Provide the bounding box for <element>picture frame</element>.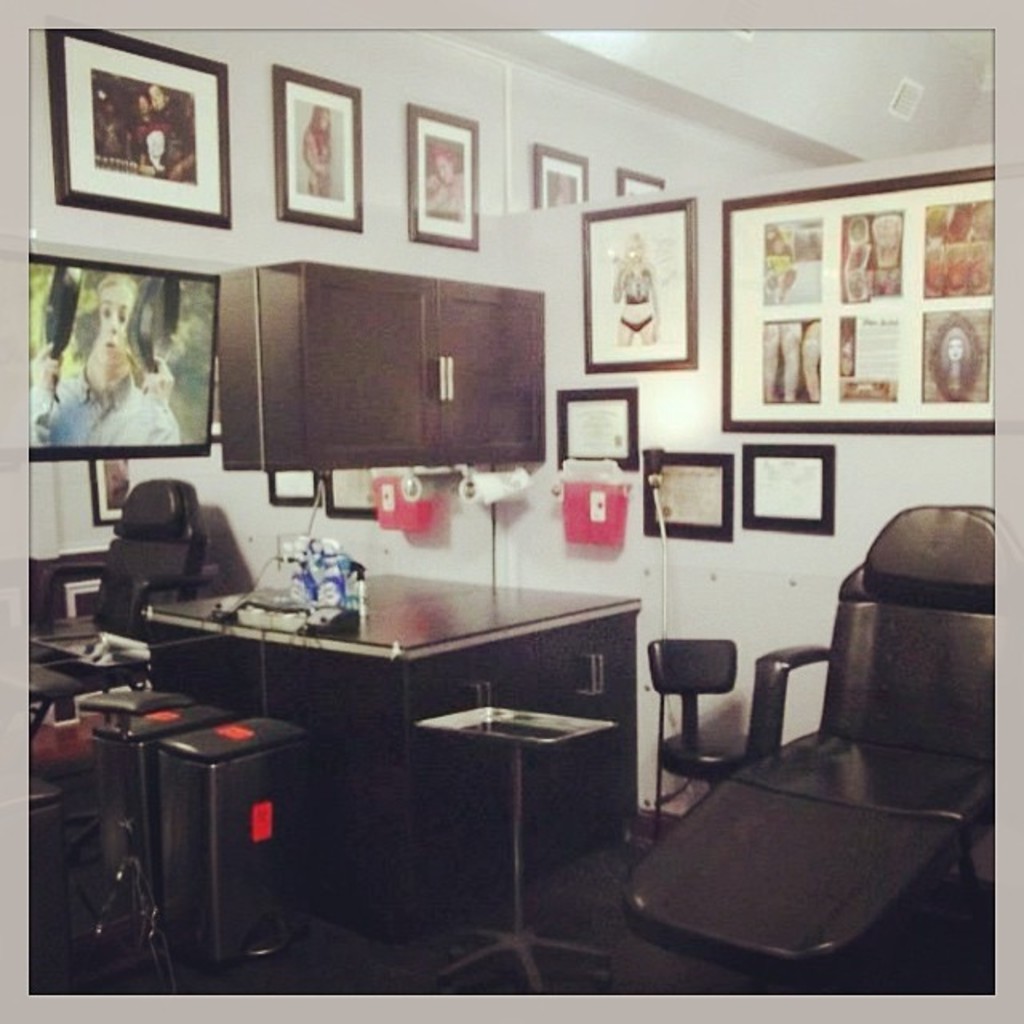
51,27,230,230.
